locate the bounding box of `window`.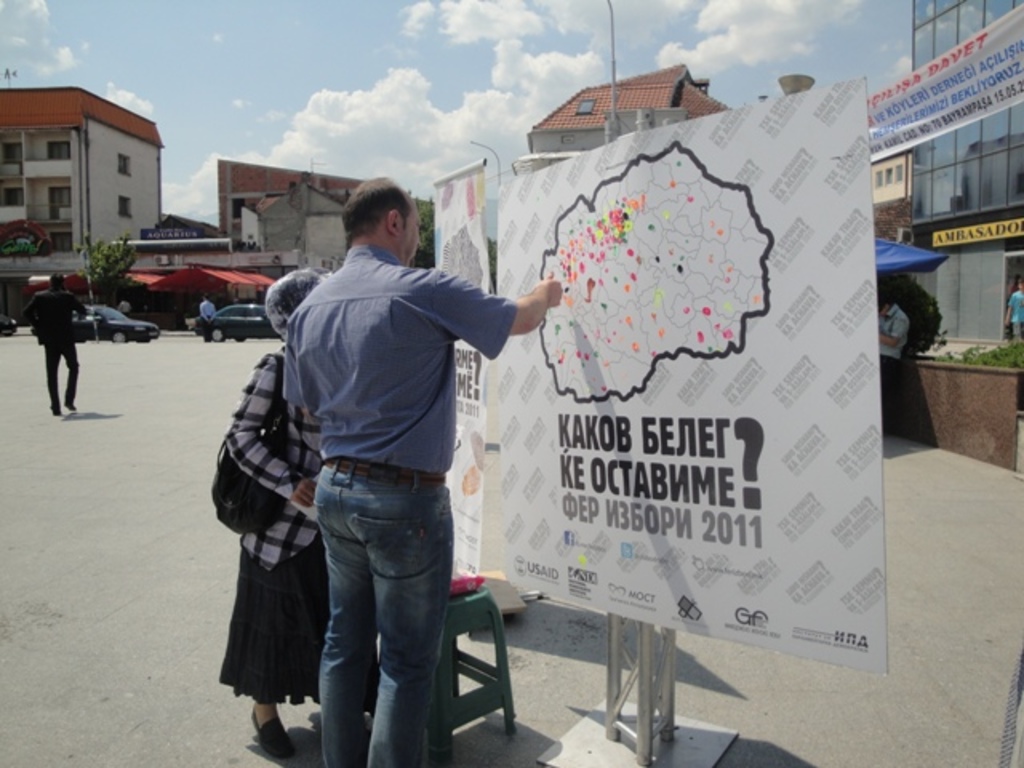
Bounding box: (left=118, top=195, right=133, bottom=219).
